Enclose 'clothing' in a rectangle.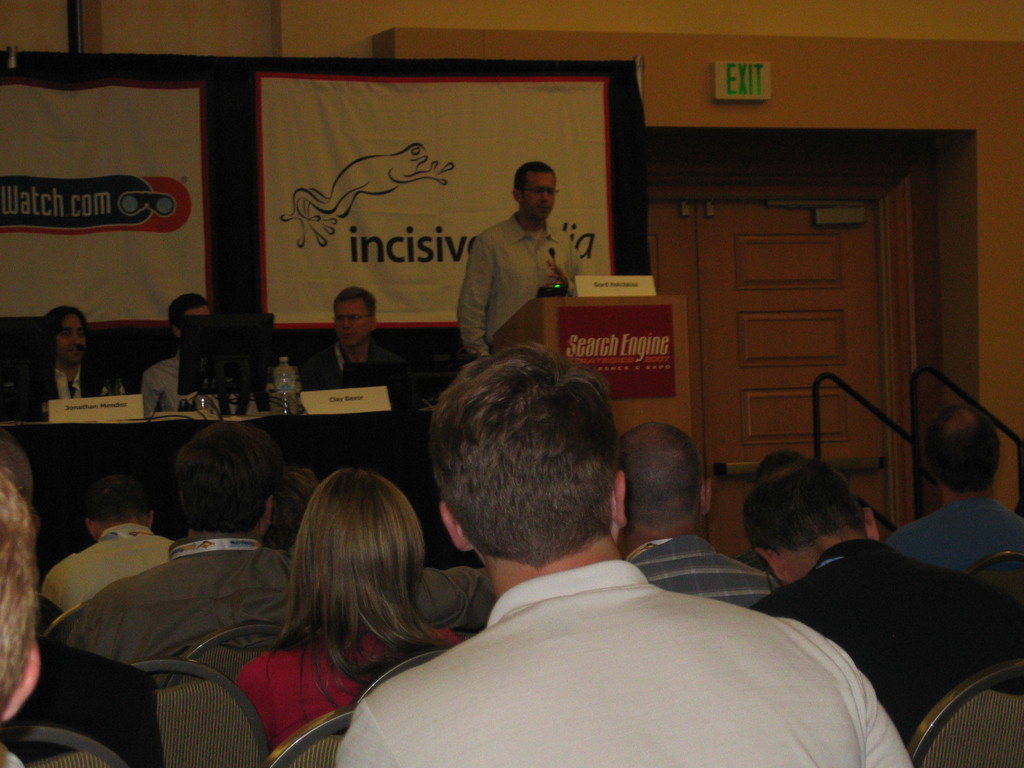
region(138, 358, 220, 429).
